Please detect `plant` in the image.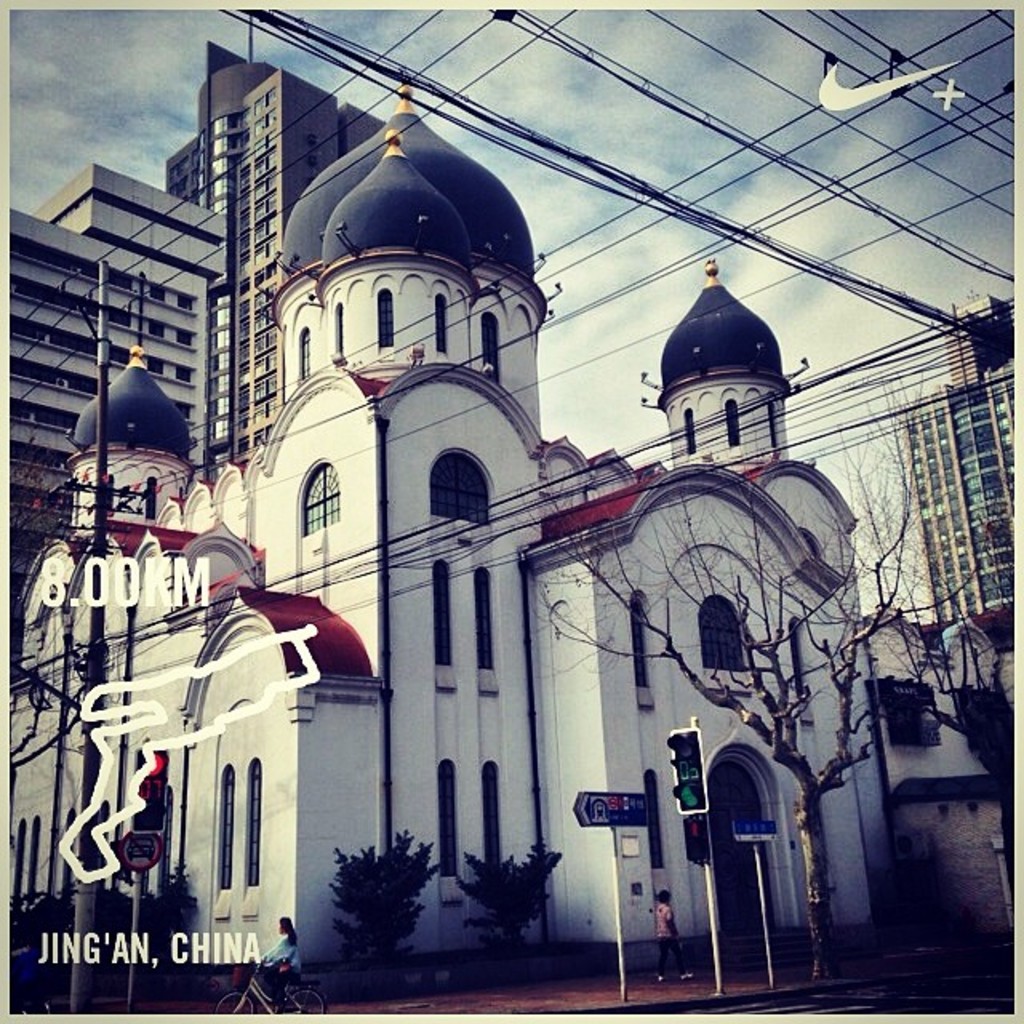
[326,821,418,966].
